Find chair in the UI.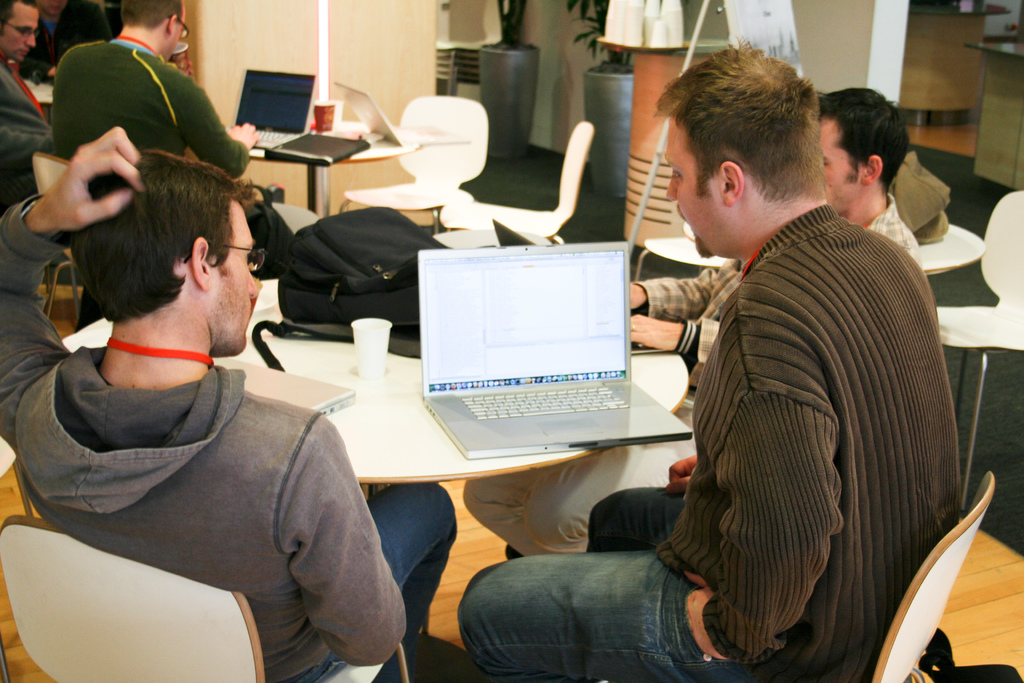
UI element at 0 434 35 682.
